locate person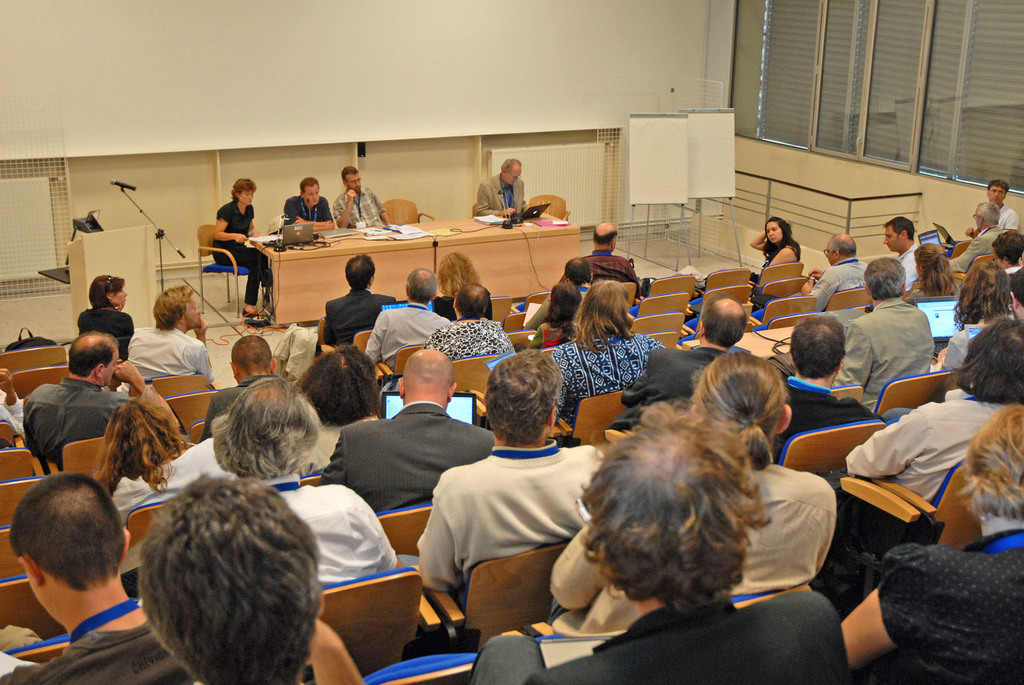
<bbox>429, 253, 477, 318</bbox>
